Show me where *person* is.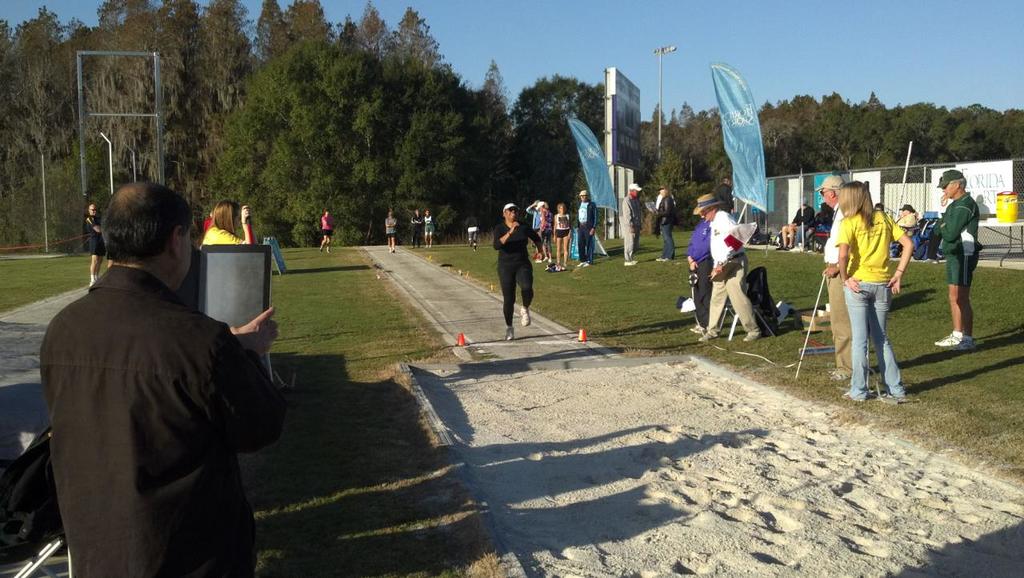
*person* is at [left=41, top=181, right=285, bottom=577].
